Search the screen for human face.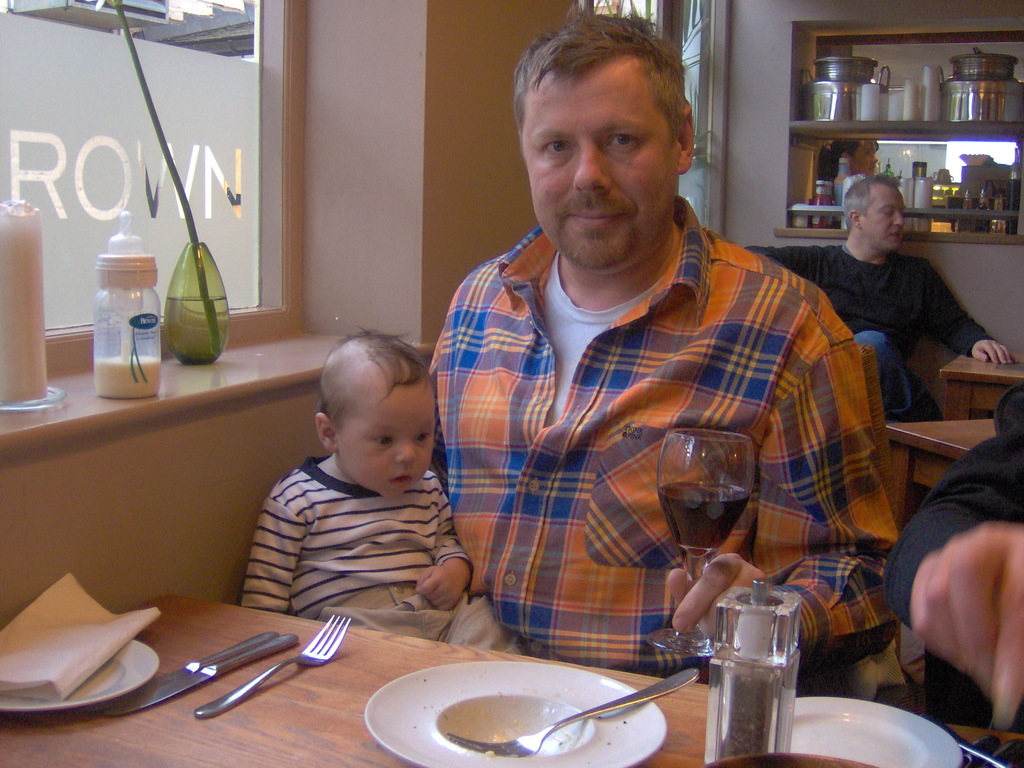
Found at (left=855, top=143, right=879, bottom=172).
